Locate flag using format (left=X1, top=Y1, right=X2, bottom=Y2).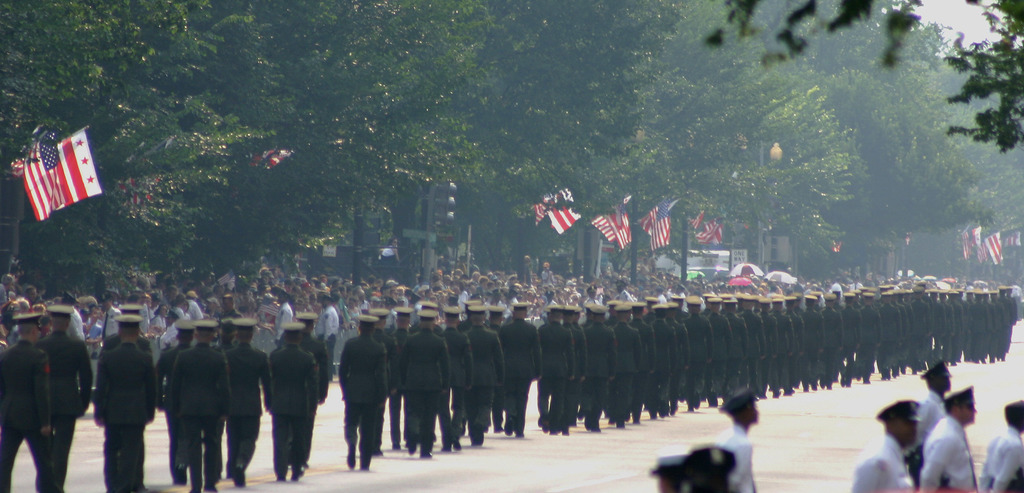
(left=230, top=148, right=294, bottom=178).
